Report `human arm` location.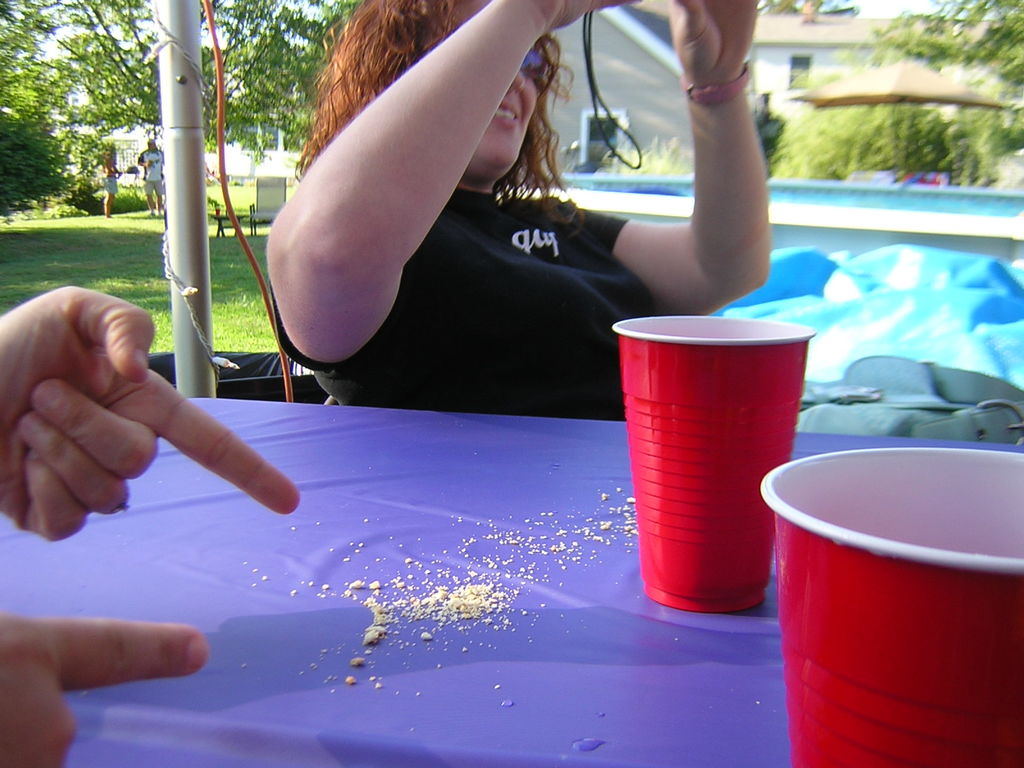
Report: <bbox>0, 609, 220, 767</bbox>.
